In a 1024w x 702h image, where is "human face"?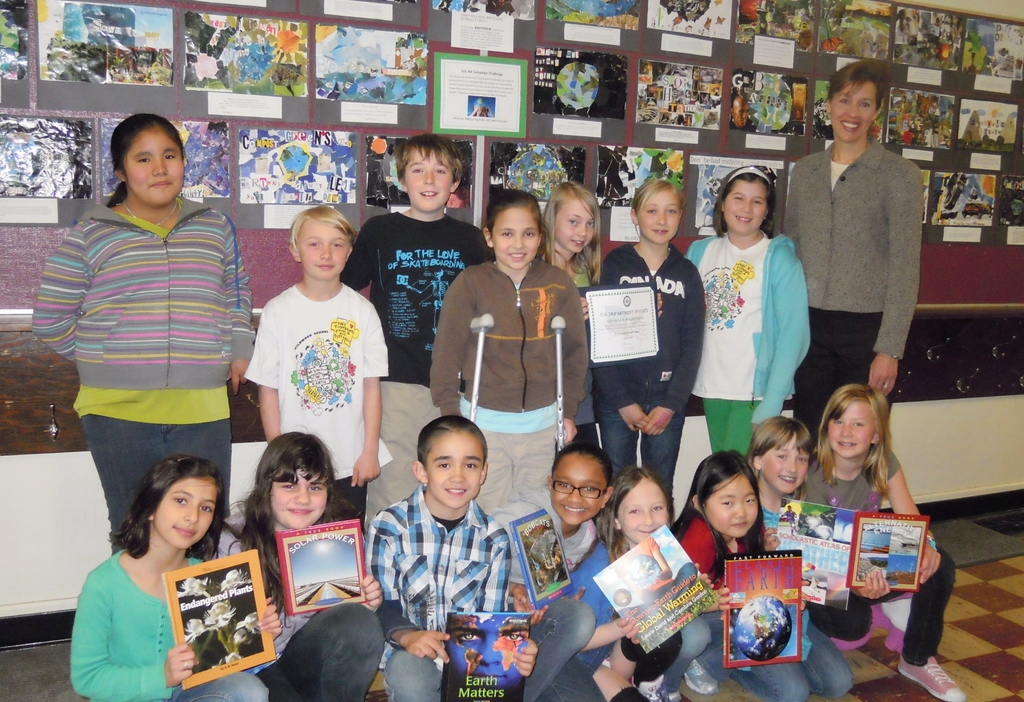
(x1=622, y1=480, x2=664, y2=538).
